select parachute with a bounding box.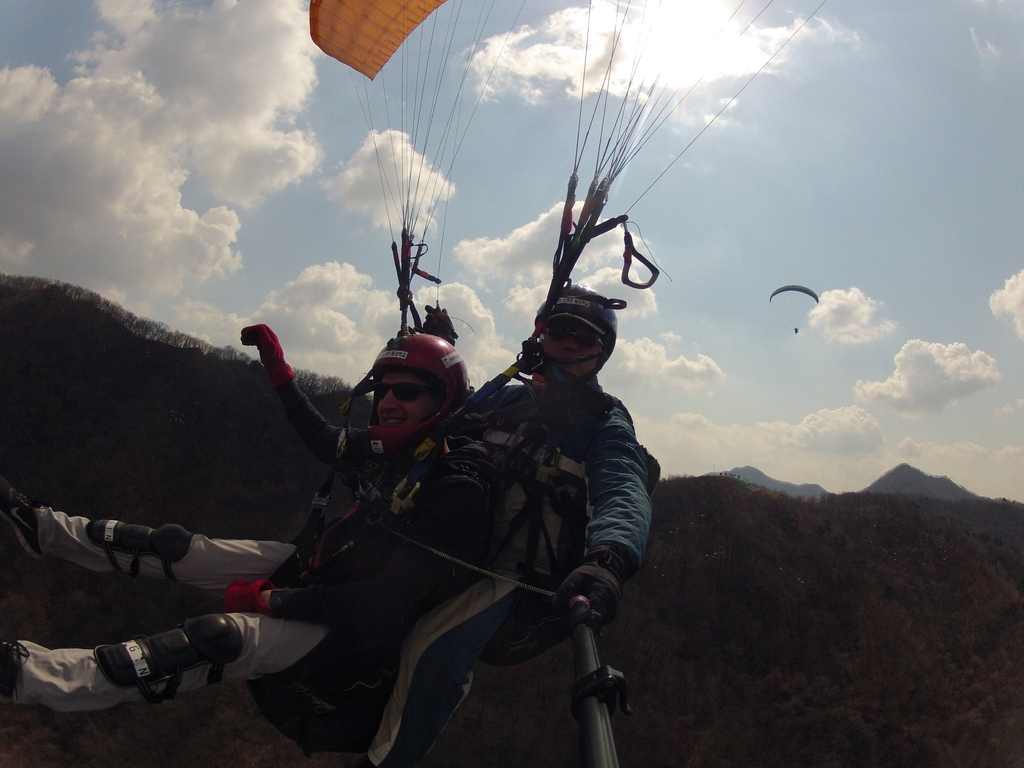
<box>768,285,821,331</box>.
